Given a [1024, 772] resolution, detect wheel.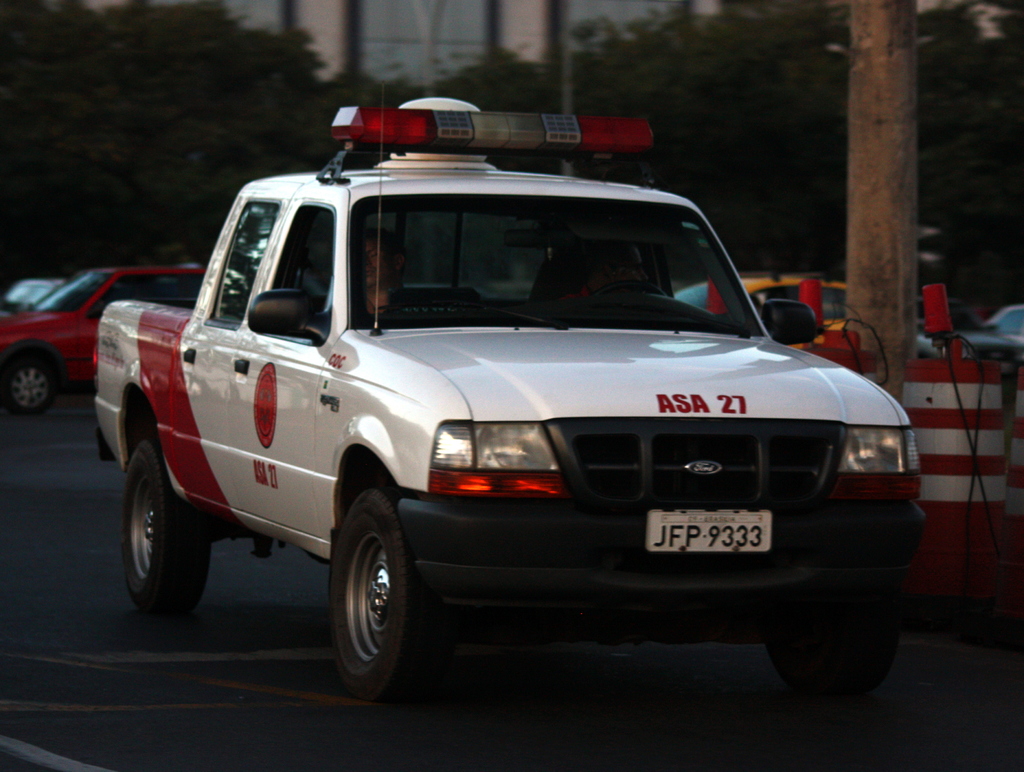
<region>589, 279, 671, 297</region>.
